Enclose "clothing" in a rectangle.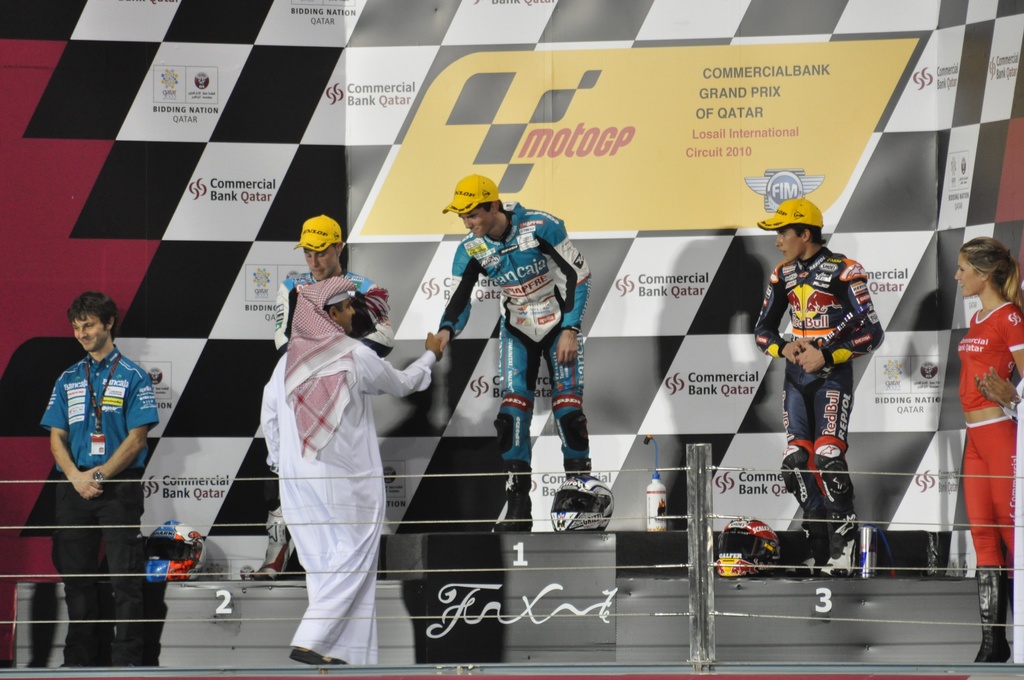
(35,360,159,668).
